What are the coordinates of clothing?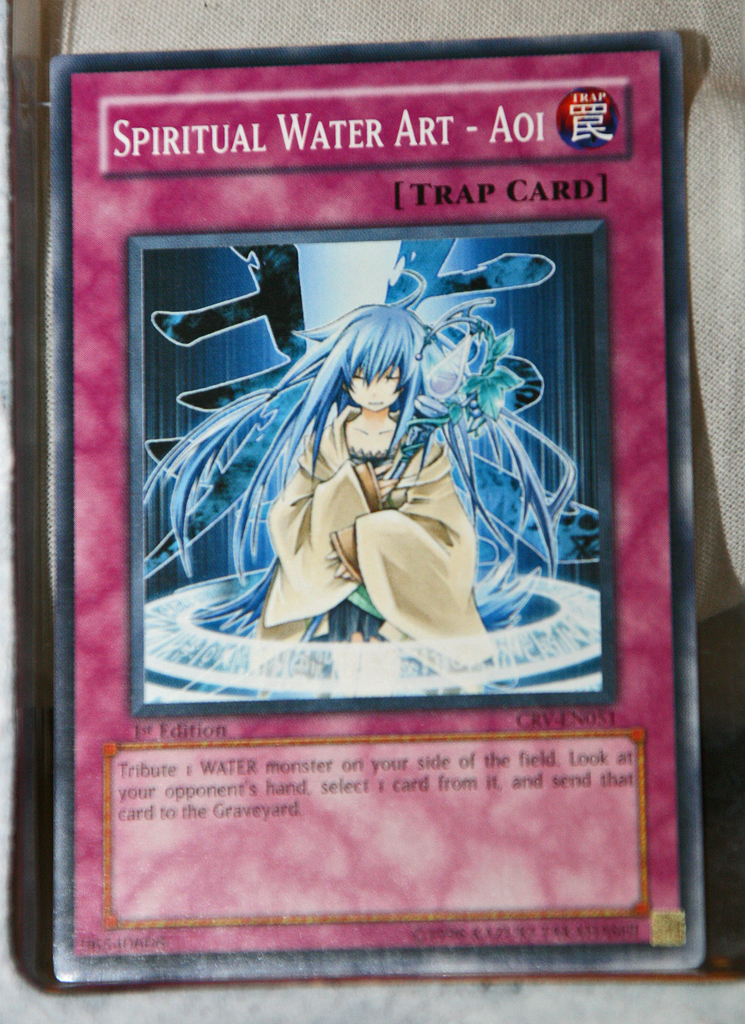
bbox(257, 403, 494, 664).
